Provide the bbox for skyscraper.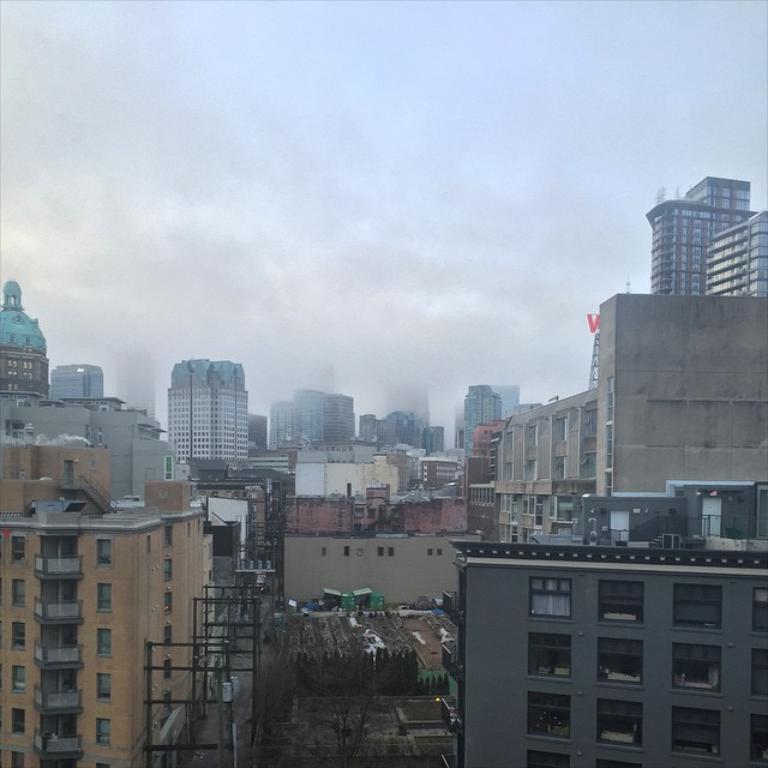
box(64, 344, 115, 422).
